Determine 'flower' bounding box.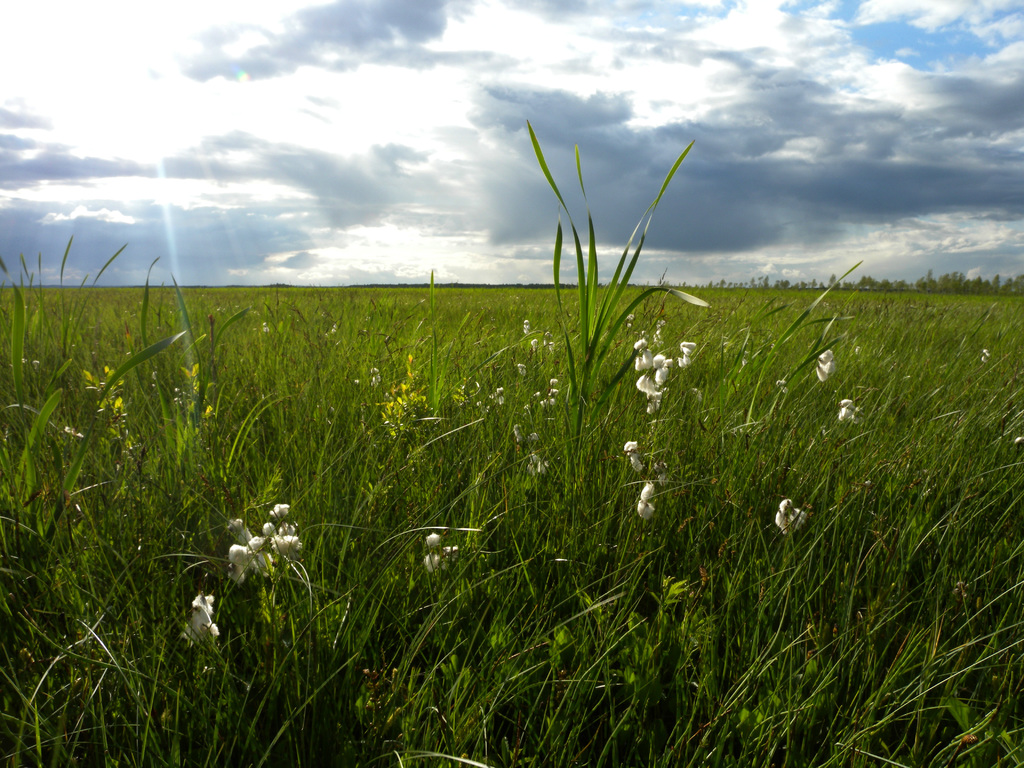
Determined: bbox=(181, 590, 218, 643).
